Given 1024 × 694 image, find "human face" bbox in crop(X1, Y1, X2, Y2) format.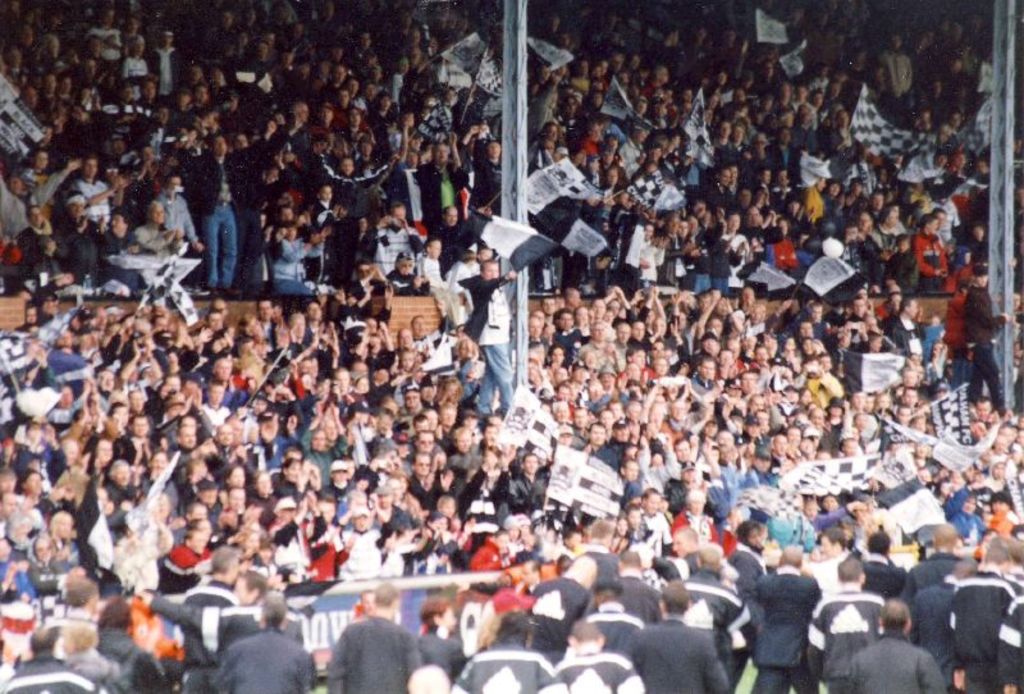
crop(553, 405, 566, 419).
